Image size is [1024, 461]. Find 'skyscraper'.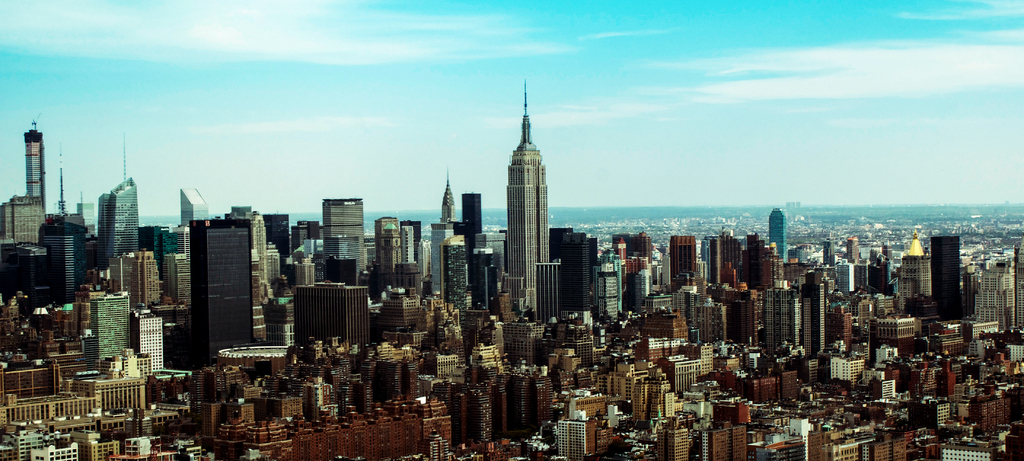
[565, 230, 596, 309].
